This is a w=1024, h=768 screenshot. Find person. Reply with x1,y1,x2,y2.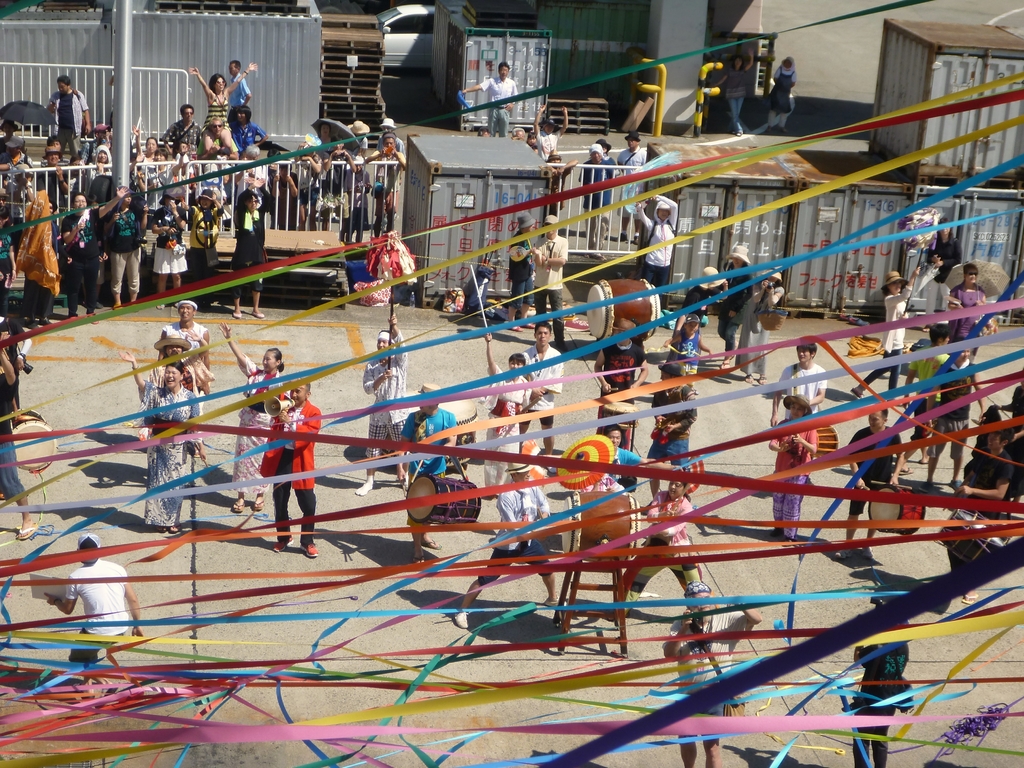
604,423,675,491.
